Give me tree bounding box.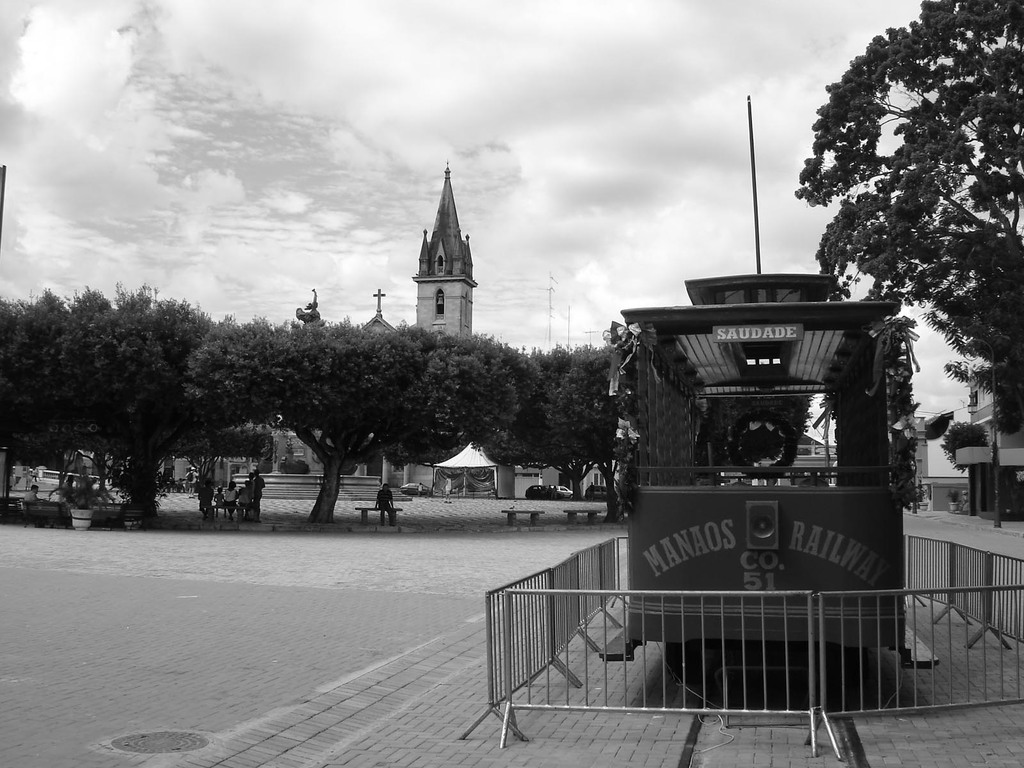
0/300/207/529.
